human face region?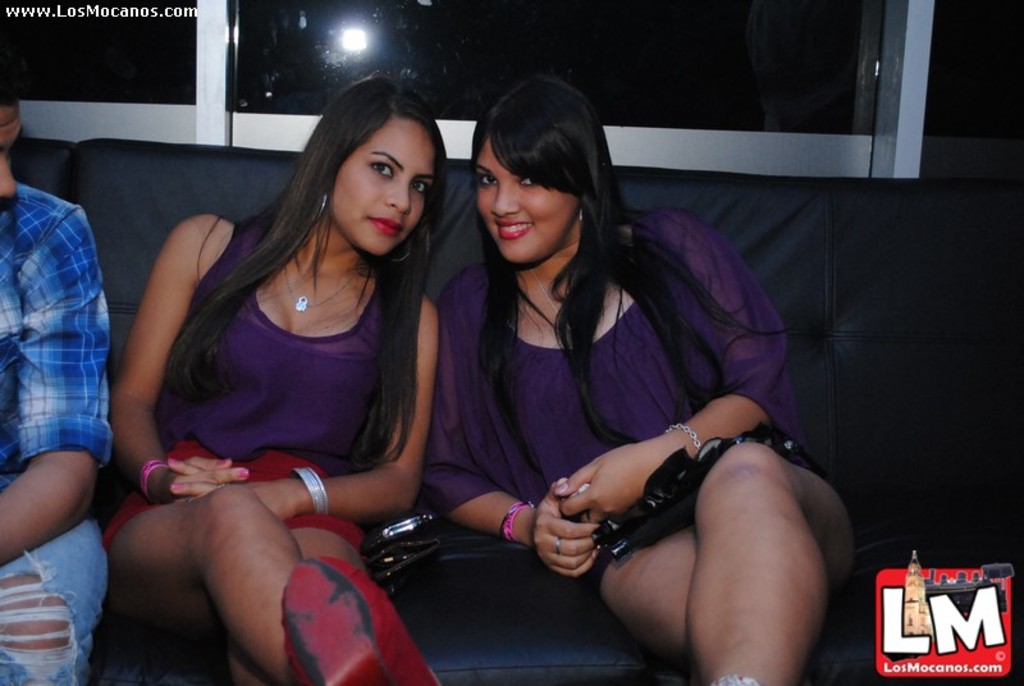
0/108/24/198
